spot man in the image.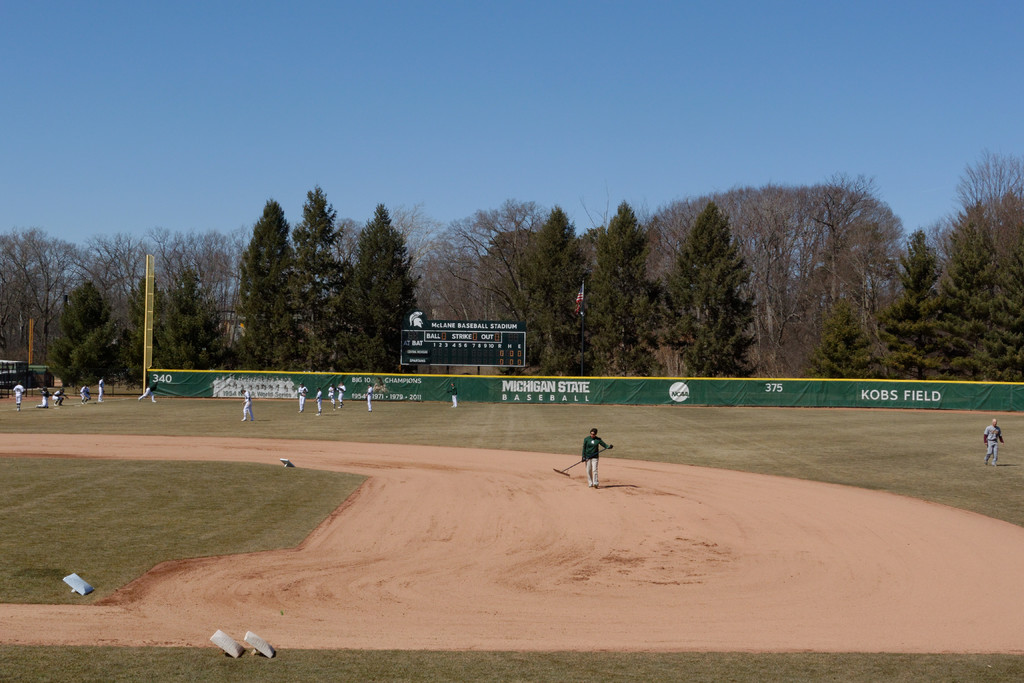
man found at bbox=[11, 379, 29, 413].
